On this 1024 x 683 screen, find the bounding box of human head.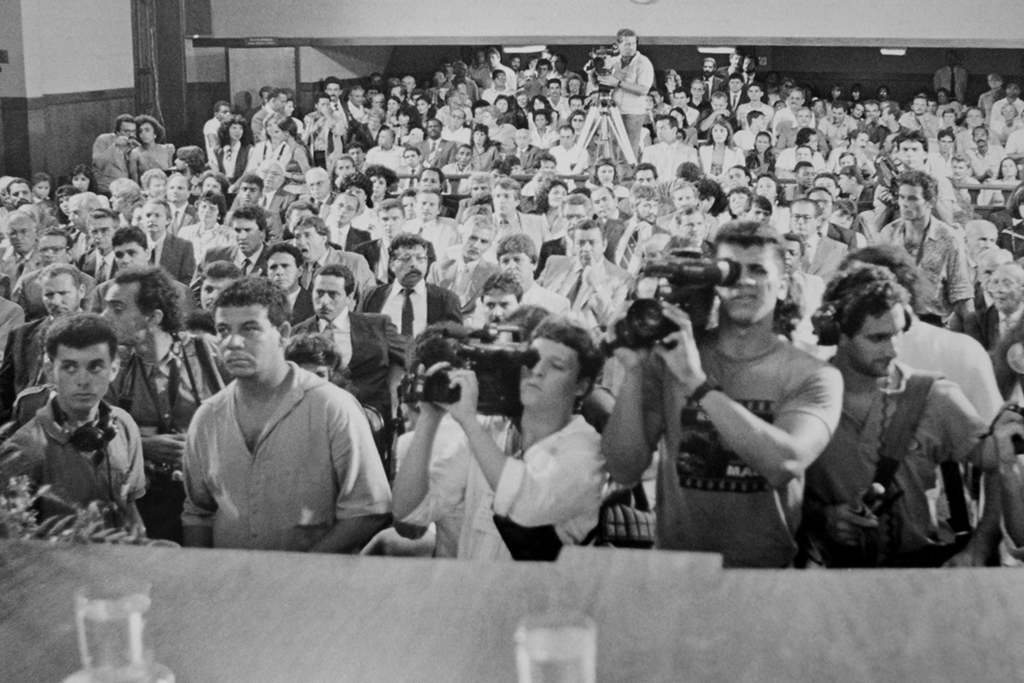
Bounding box: [x1=485, y1=159, x2=506, y2=185].
